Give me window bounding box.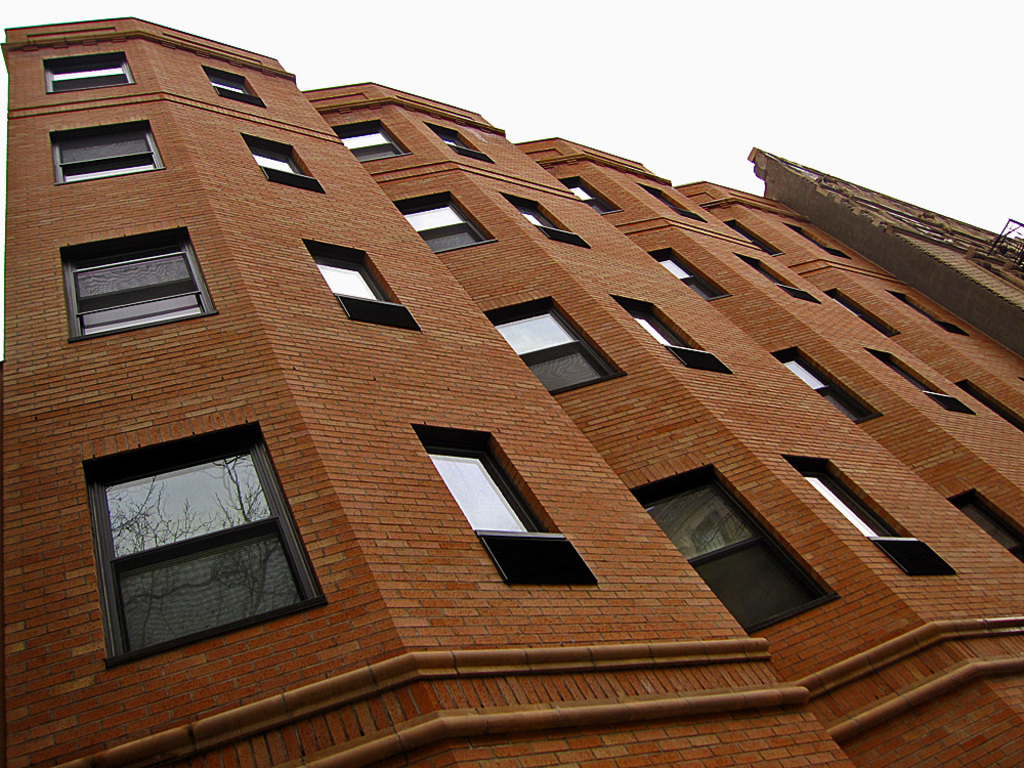
{"left": 626, "top": 456, "right": 843, "bottom": 636}.
